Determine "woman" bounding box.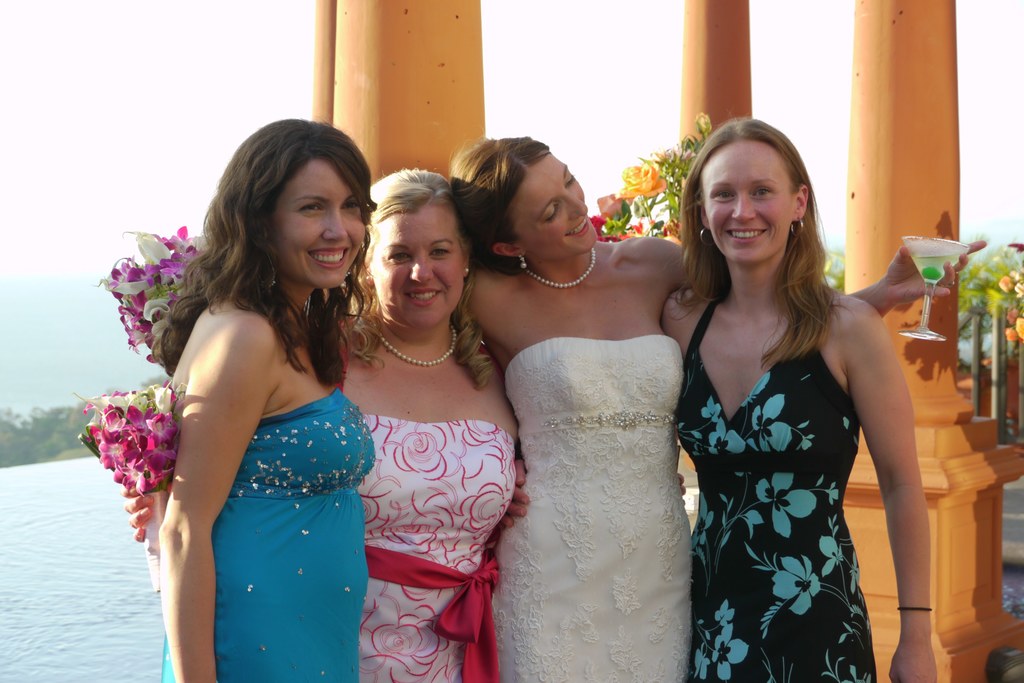
Determined: <bbox>436, 136, 986, 682</bbox>.
